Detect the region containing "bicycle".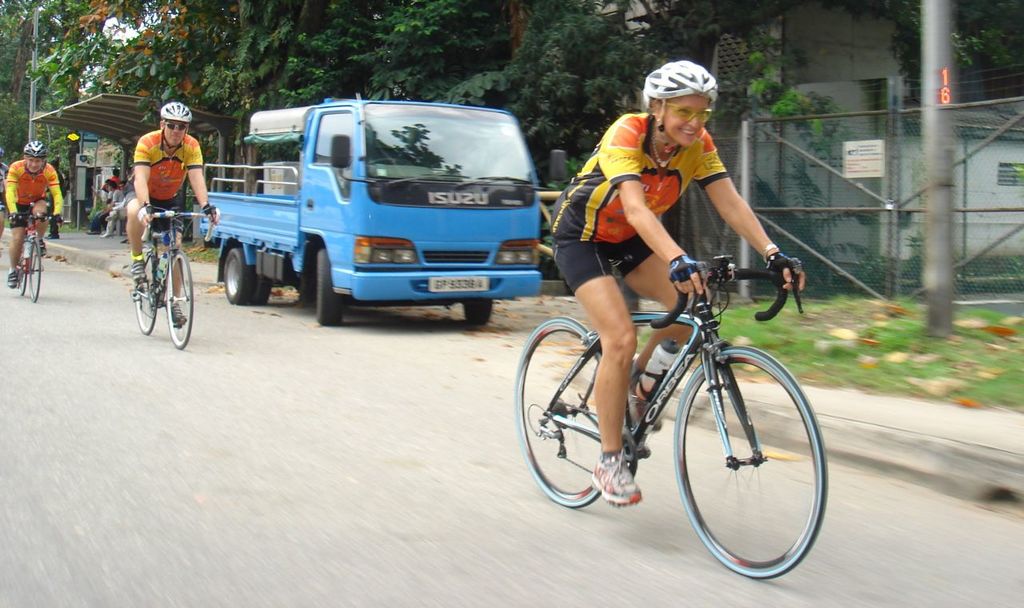
Rect(130, 202, 218, 350).
